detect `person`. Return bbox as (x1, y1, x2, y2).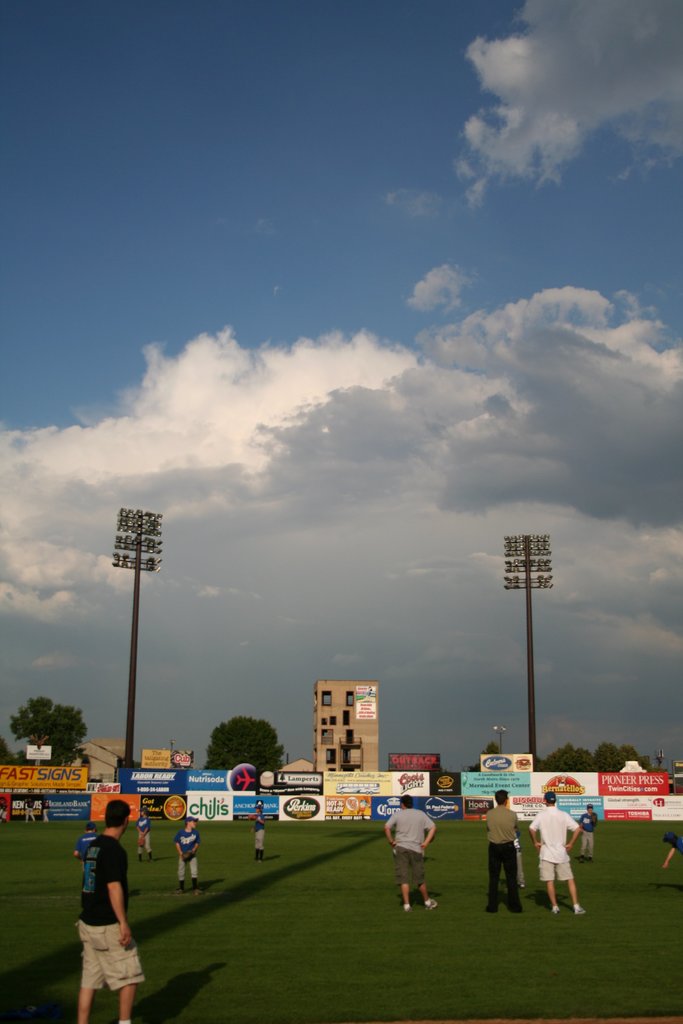
(482, 787, 530, 913).
